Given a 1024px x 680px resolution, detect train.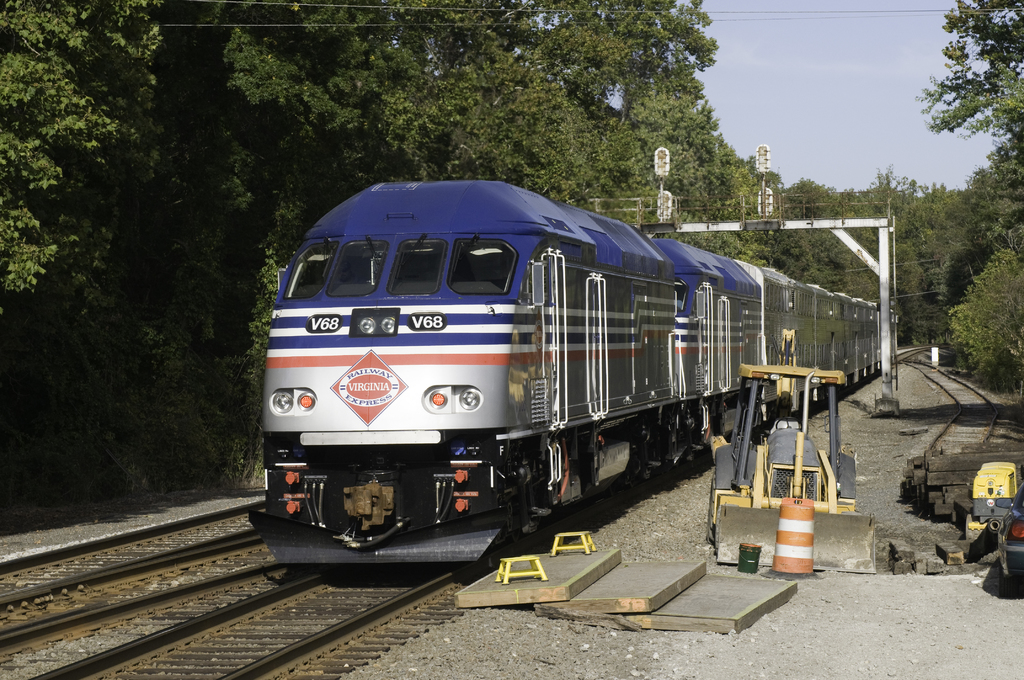
250,181,900,572.
